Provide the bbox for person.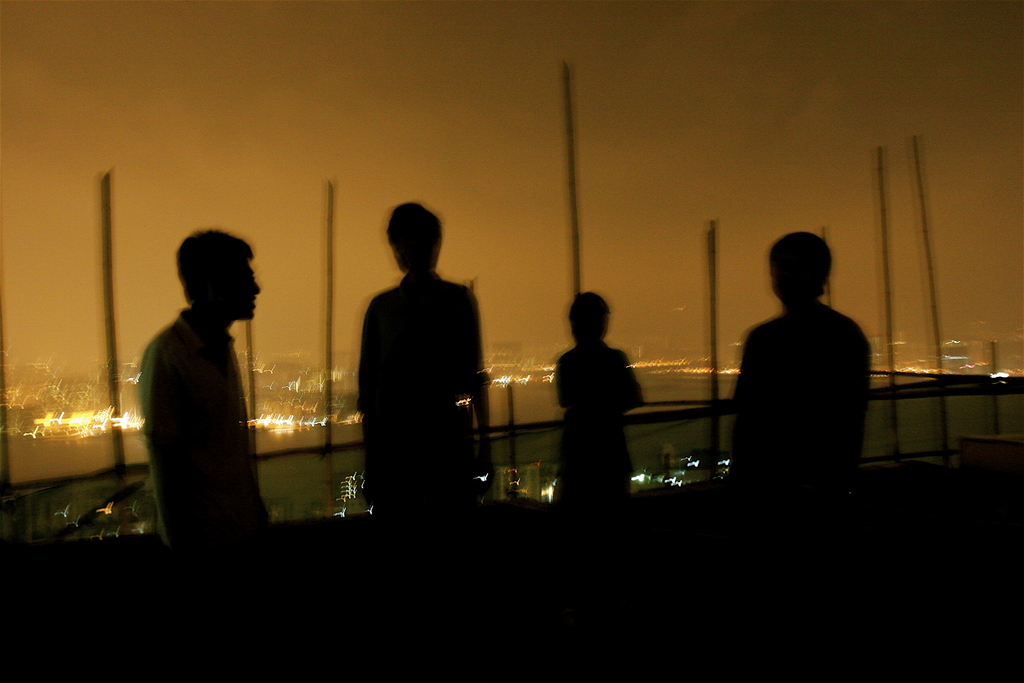
l=558, t=288, r=643, b=490.
